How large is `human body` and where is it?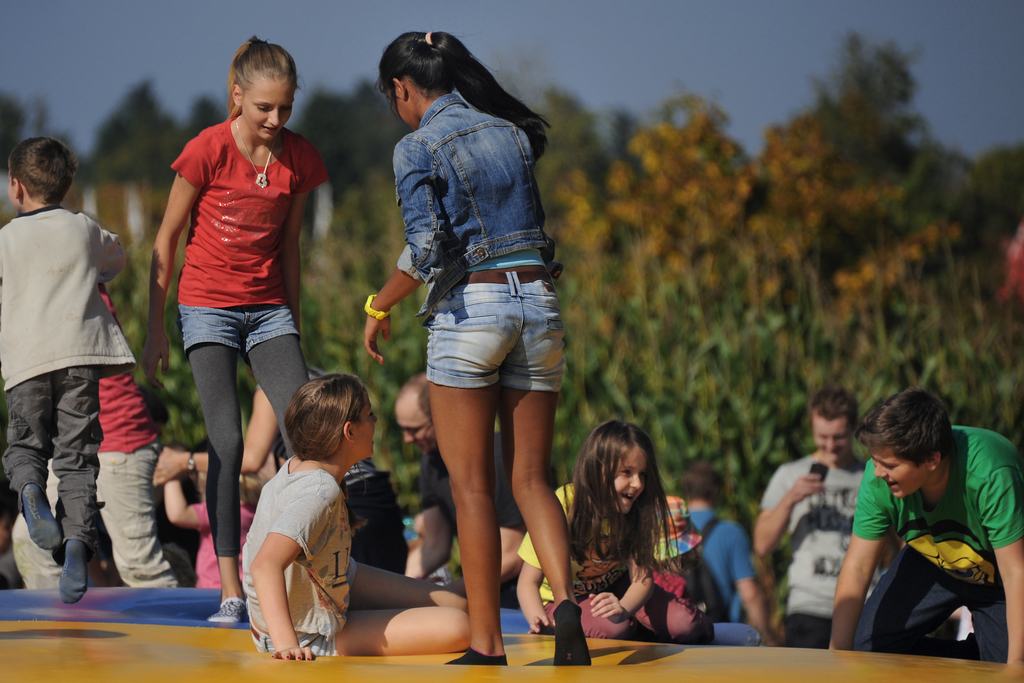
Bounding box: l=824, t=427, r=1023, b=662.
